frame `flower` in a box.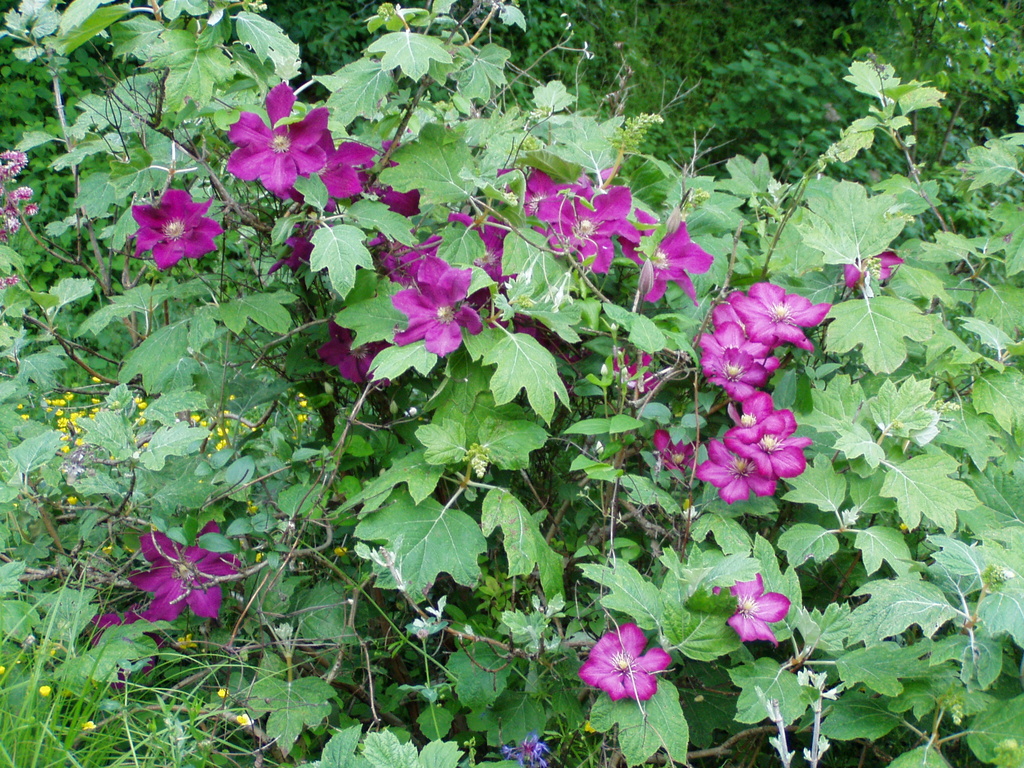
(378, 138, 419, 217).
